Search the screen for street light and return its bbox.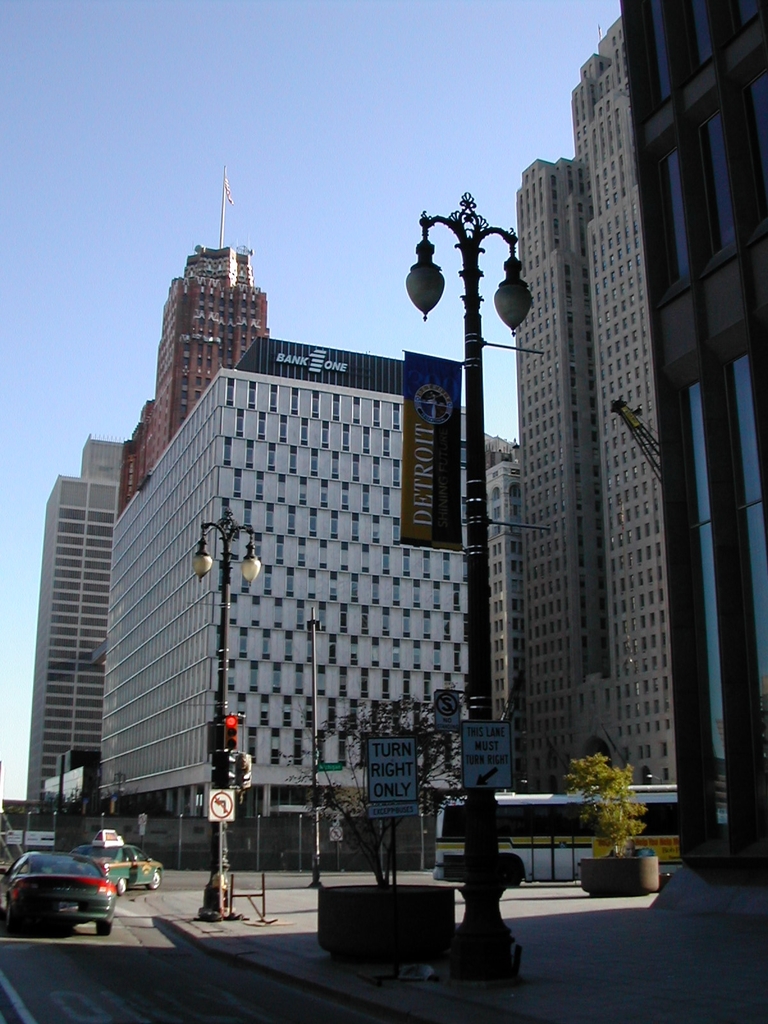
Found: box=[194, 493, 263, 913].
